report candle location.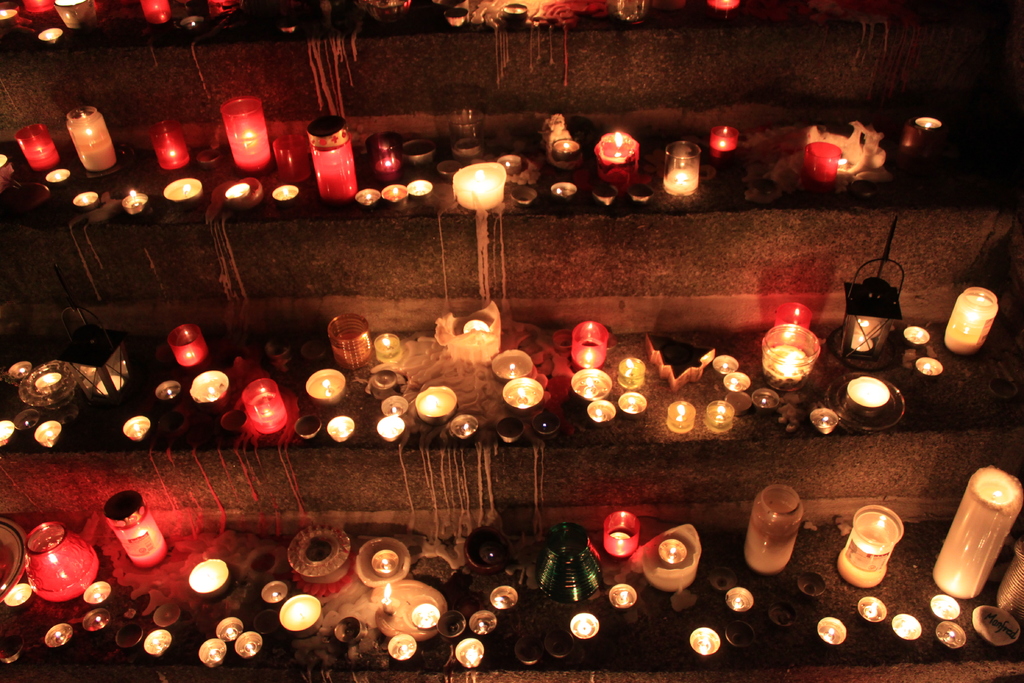
Report: BBox(664, 399, 699, 435).
